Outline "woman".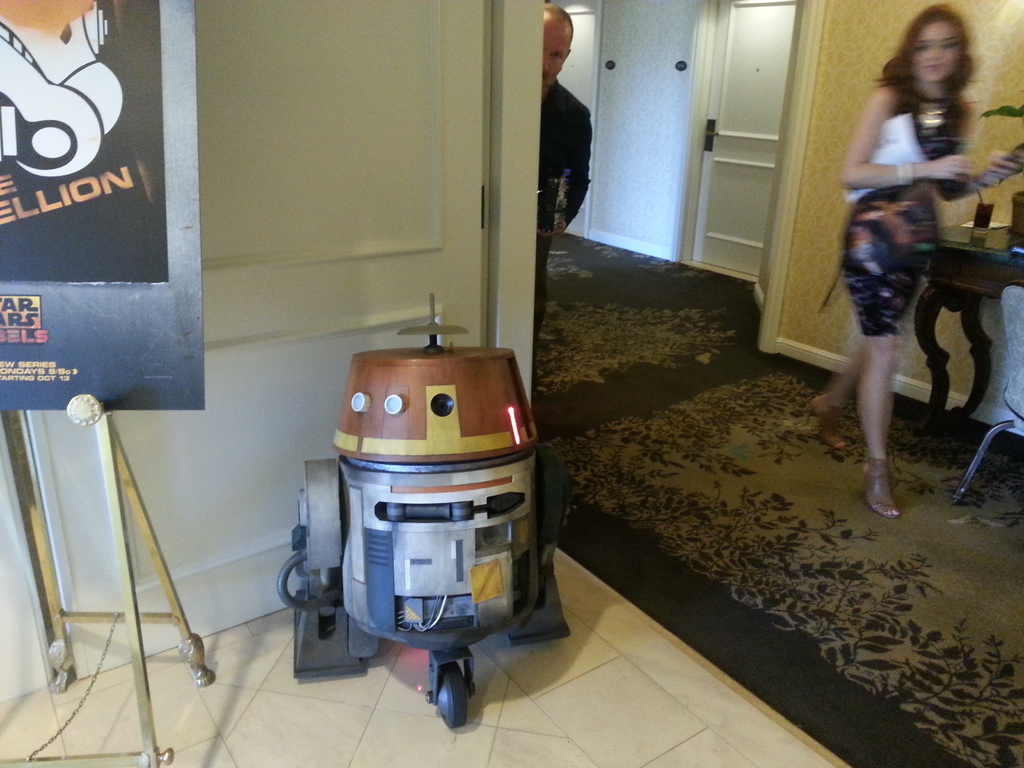
Outline: <box>812,20,998,525</box>.
